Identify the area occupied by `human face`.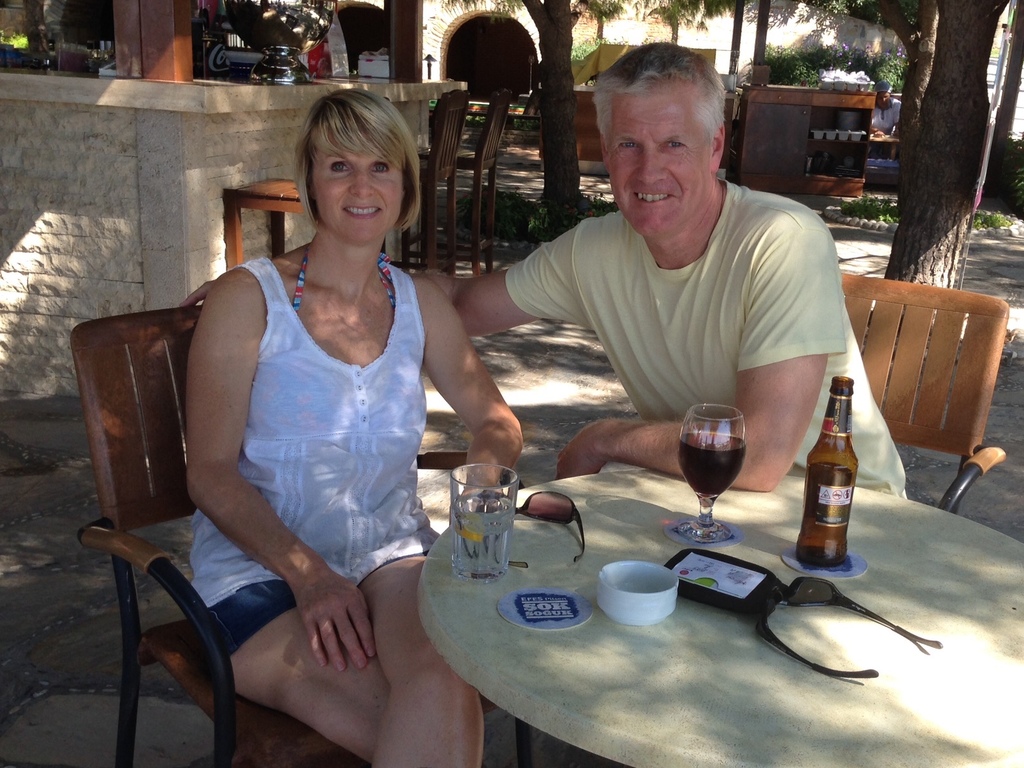
Area: <box>313,117,403,247</box>.
